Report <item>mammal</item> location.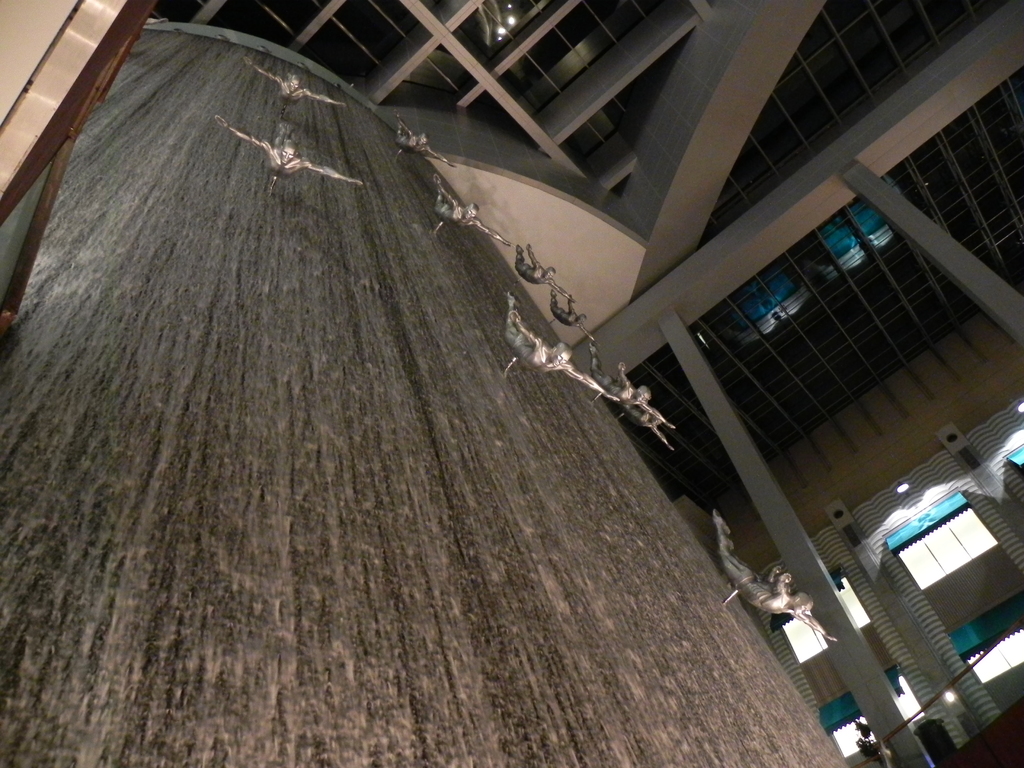
Report: {"left": 547, "top": 286, "right": 594, "bottom": 344}.
